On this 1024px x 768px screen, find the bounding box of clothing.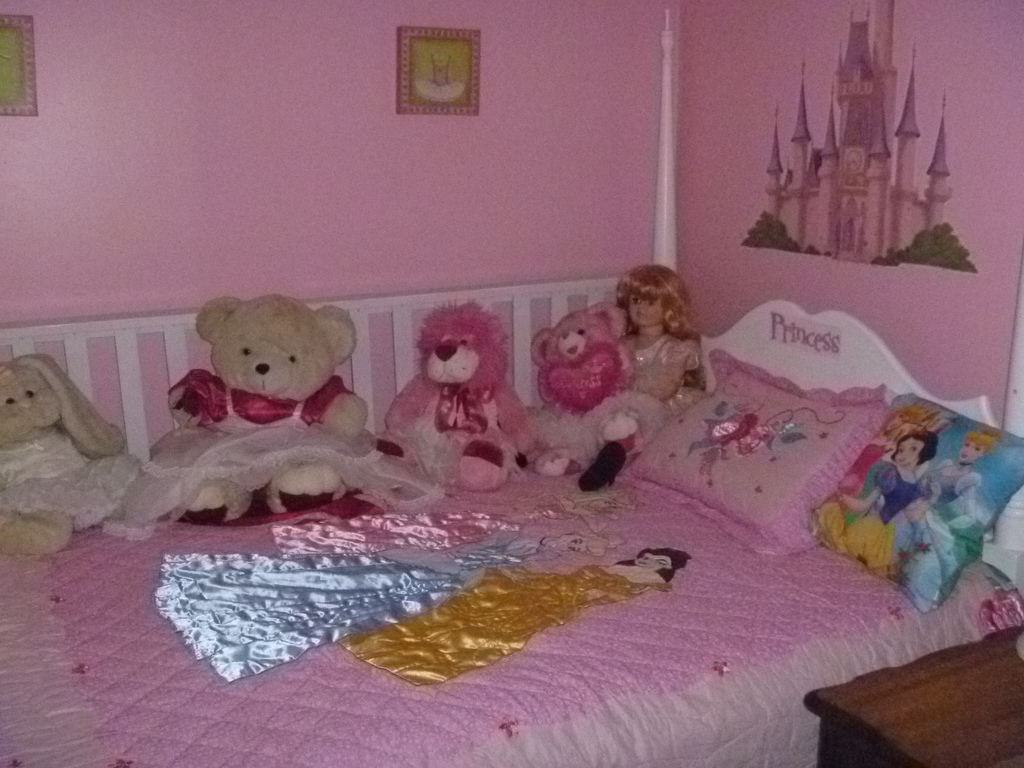
Bounding box: x1=867 y1=465 x2=989 y2=593.
